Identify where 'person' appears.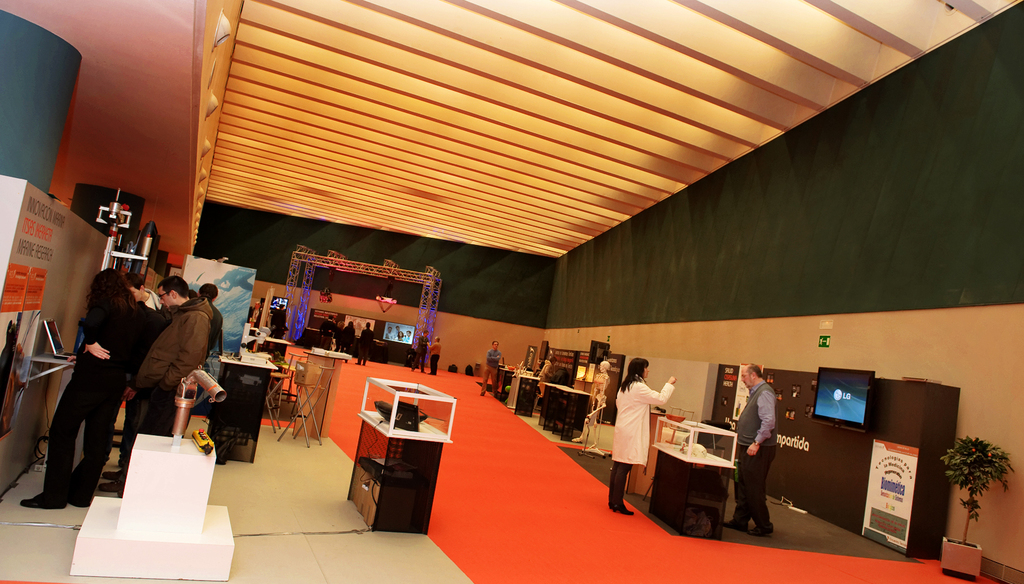
Appears at 339,319,354,358.
